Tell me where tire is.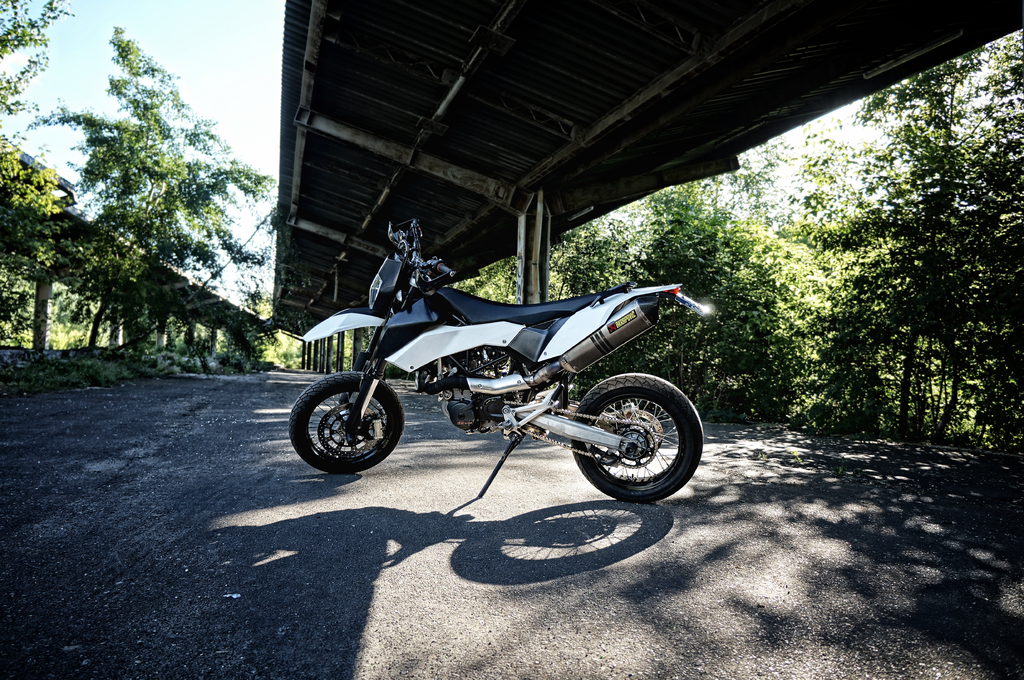
tire is at left=286, top=370, right=406, bottom=476.
